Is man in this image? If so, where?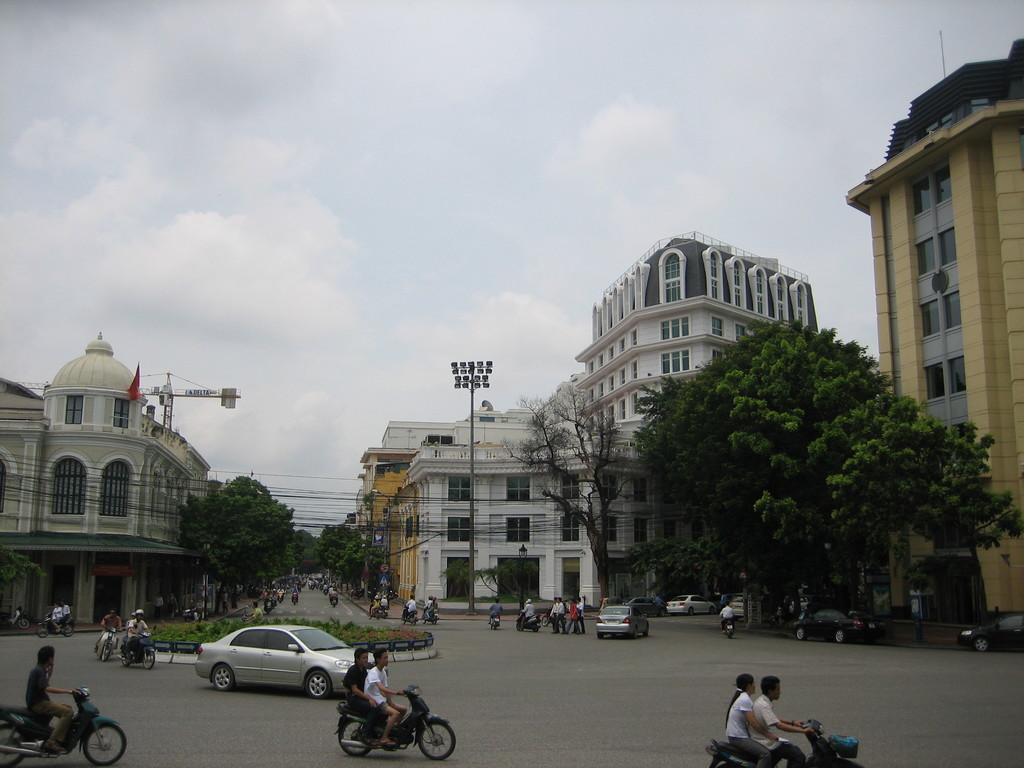
Yes, at x1=750 y1=679 x2=814 y2=767.
